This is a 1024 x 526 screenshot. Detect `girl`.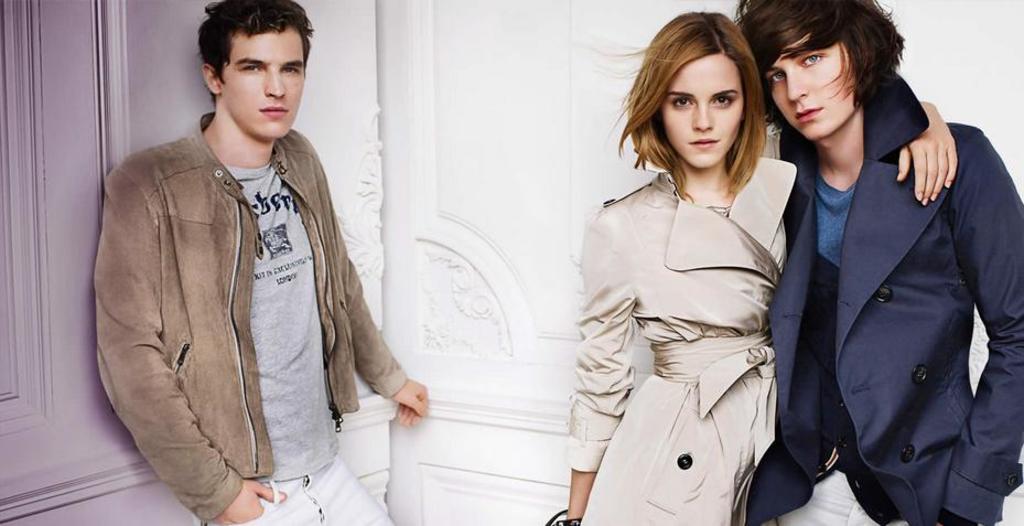
572 7 958 525.
